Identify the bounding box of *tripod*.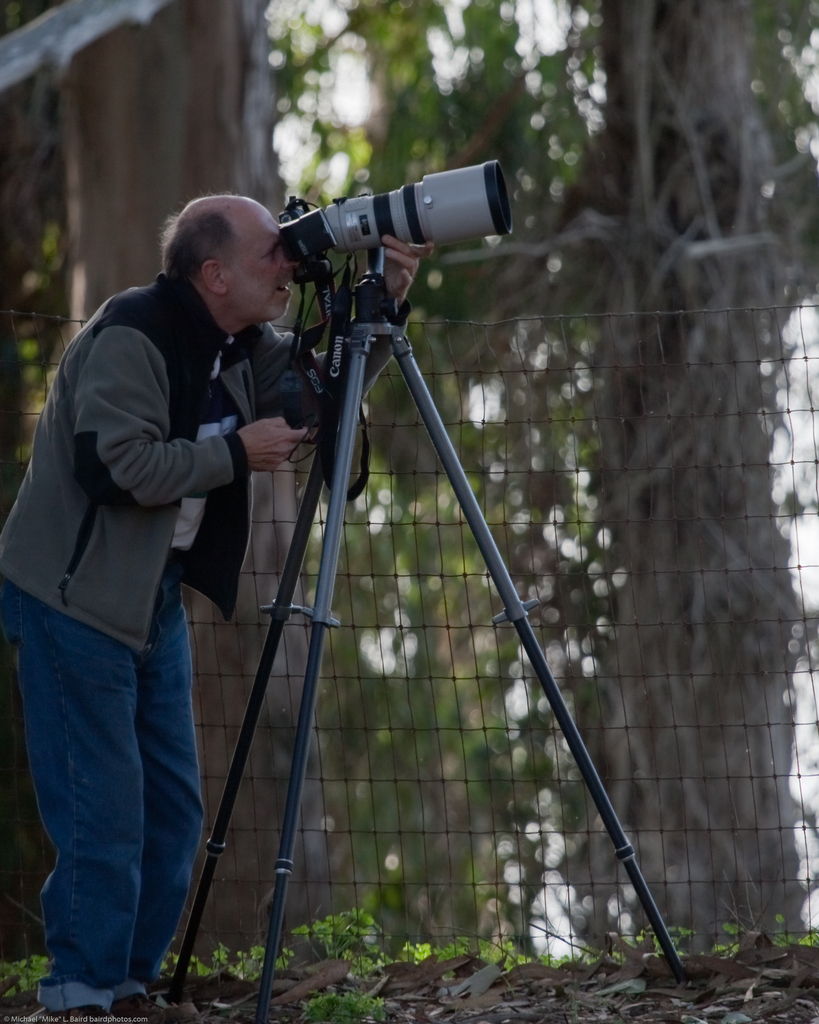
bbox(165, 272, 687, 1023).
